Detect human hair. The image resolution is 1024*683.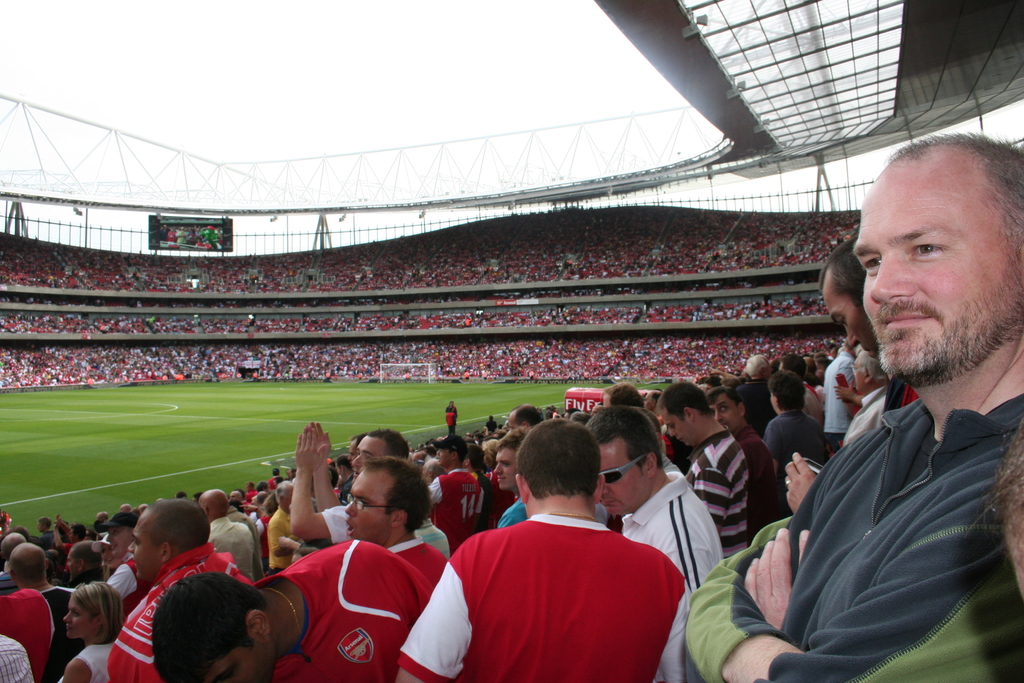
select_region(466, 447, 486, 468).
